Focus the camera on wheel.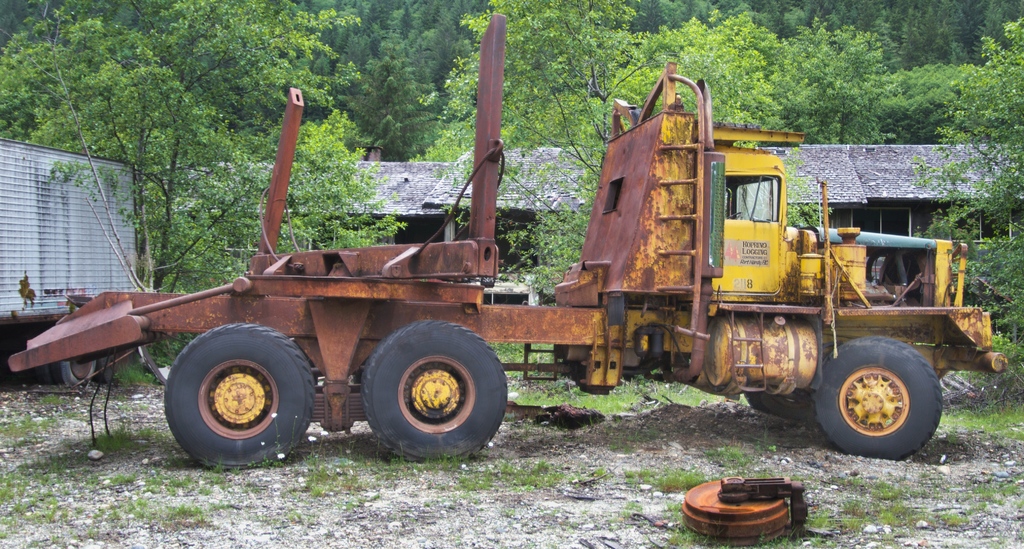
Focus region: <bbox>359, 317, 508, 466</bbox>.
